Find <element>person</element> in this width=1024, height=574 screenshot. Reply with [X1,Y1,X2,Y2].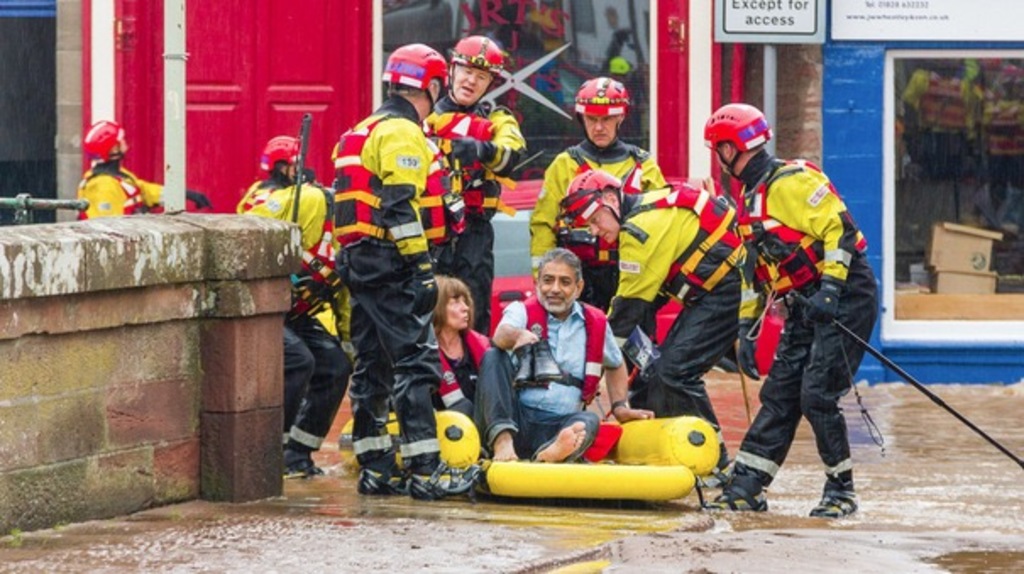
[234,134,308,210].
